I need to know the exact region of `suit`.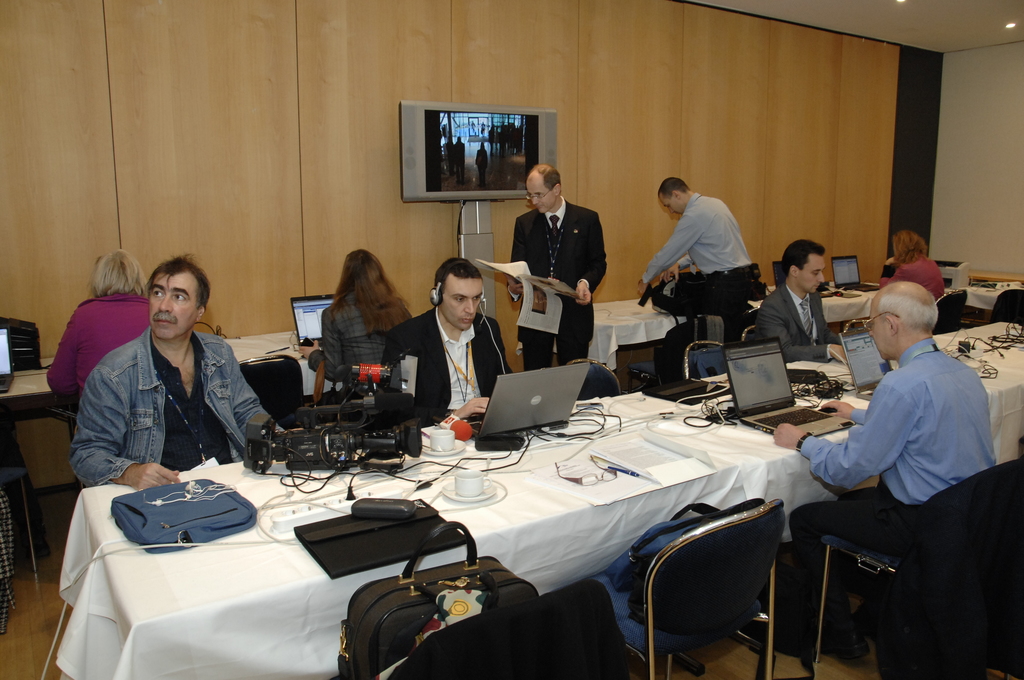
Region: <box>754,284,849,364</box>.
